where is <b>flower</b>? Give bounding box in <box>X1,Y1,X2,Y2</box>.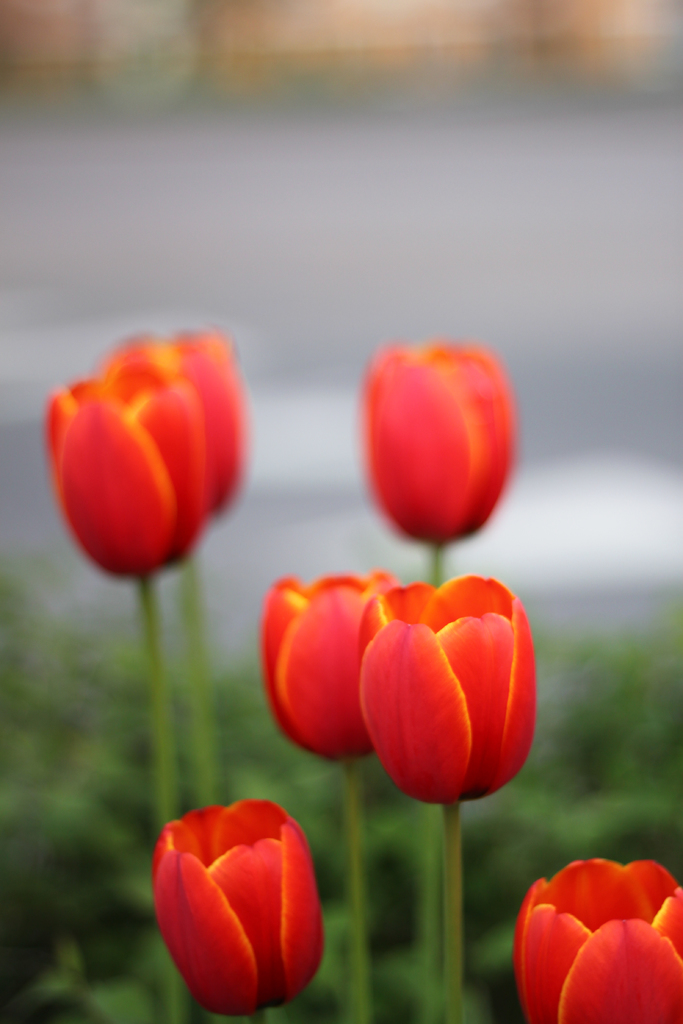
<box>362,337,514,548</box>.
